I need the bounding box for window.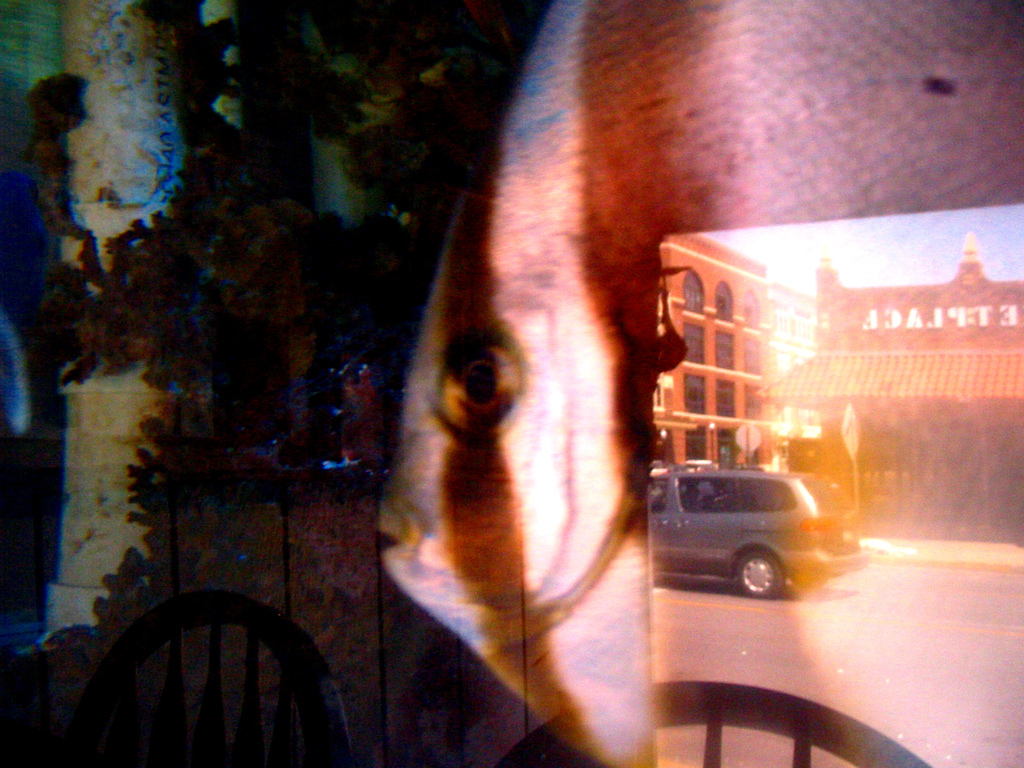
Here it is: box(744, 332, 767, 376).
